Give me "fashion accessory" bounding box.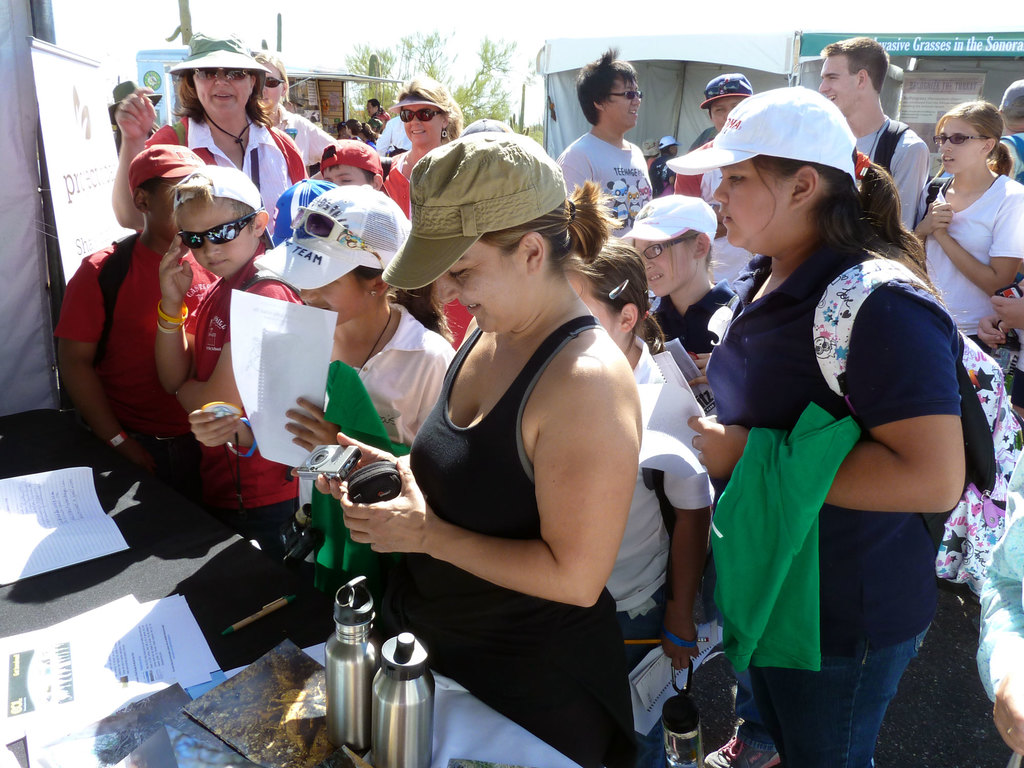
170, 29, 271, 72.
